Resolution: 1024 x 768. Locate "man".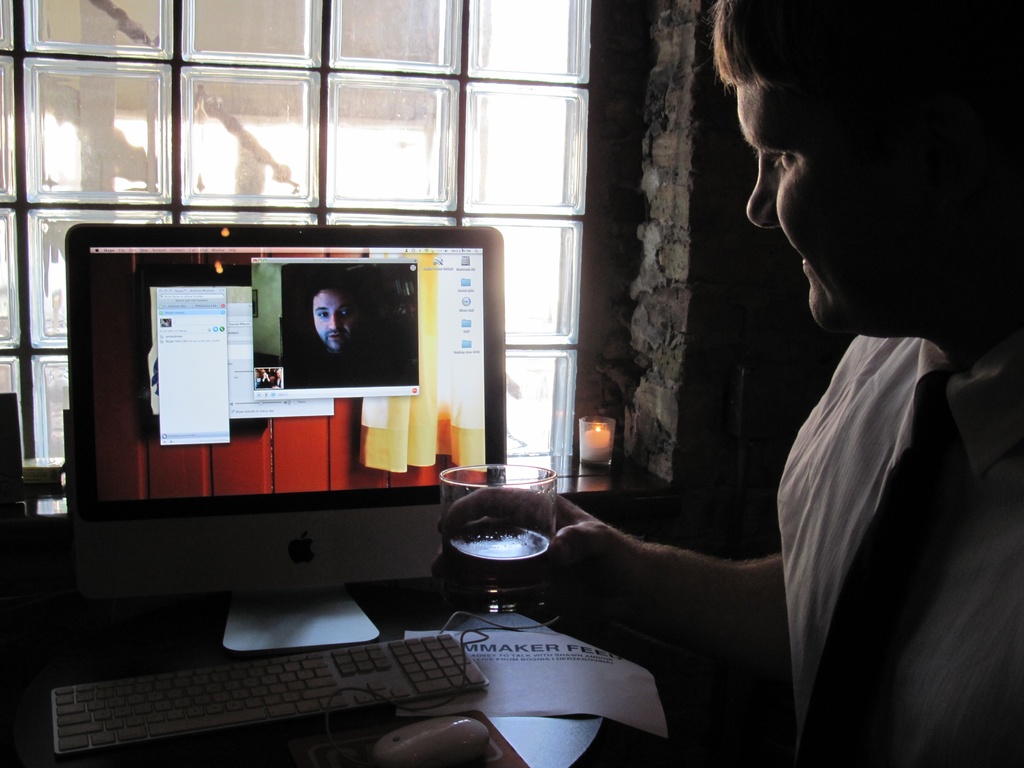
BBox(636, 46, 944, 704).
